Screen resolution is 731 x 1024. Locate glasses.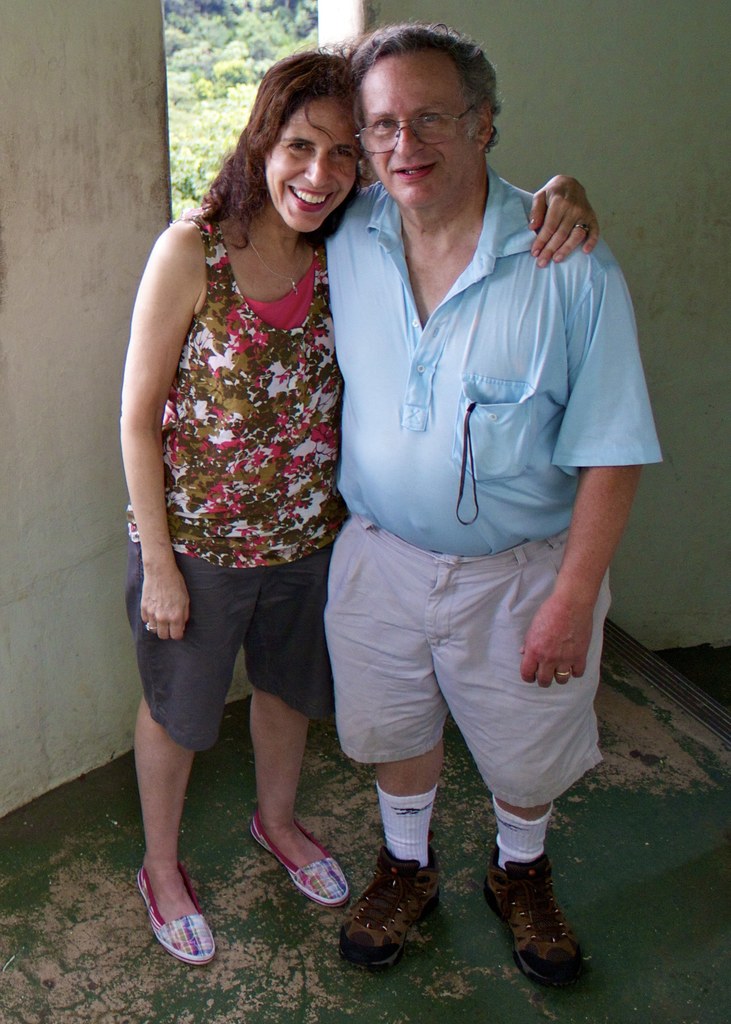
box(348, 91, 492, 140).
